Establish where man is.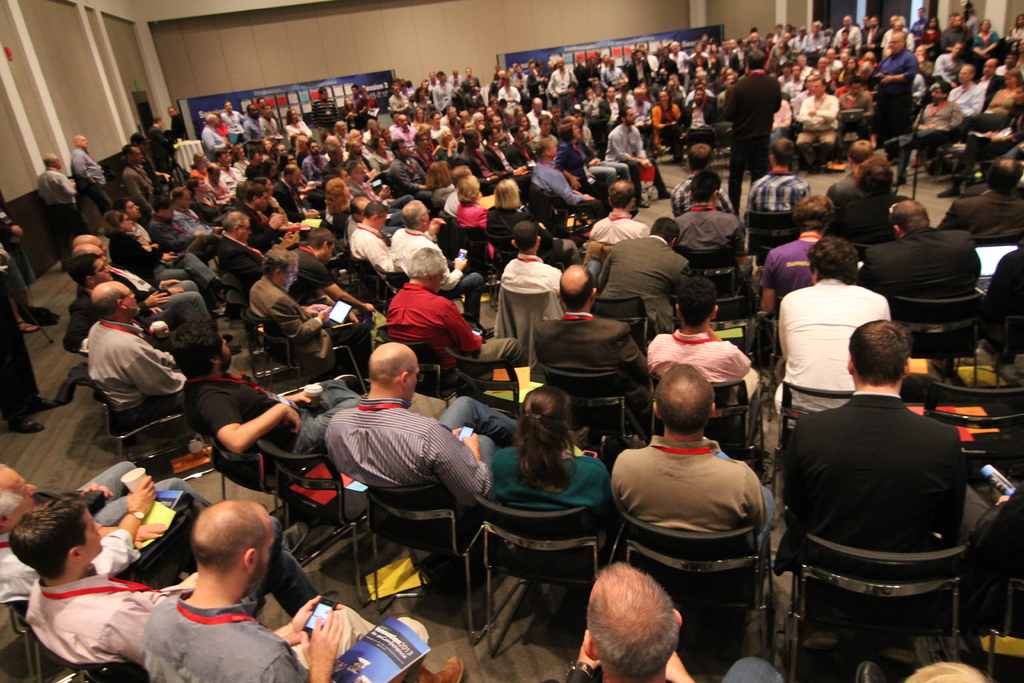
Established at [458,110,474,124].
